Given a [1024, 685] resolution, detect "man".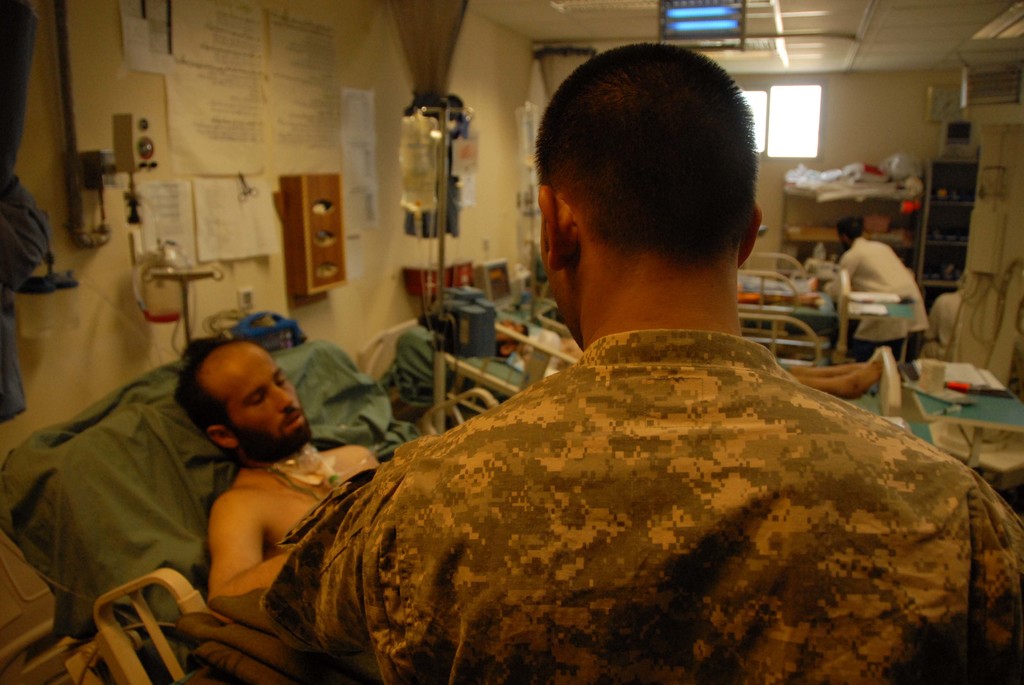
486 321 876 397.
